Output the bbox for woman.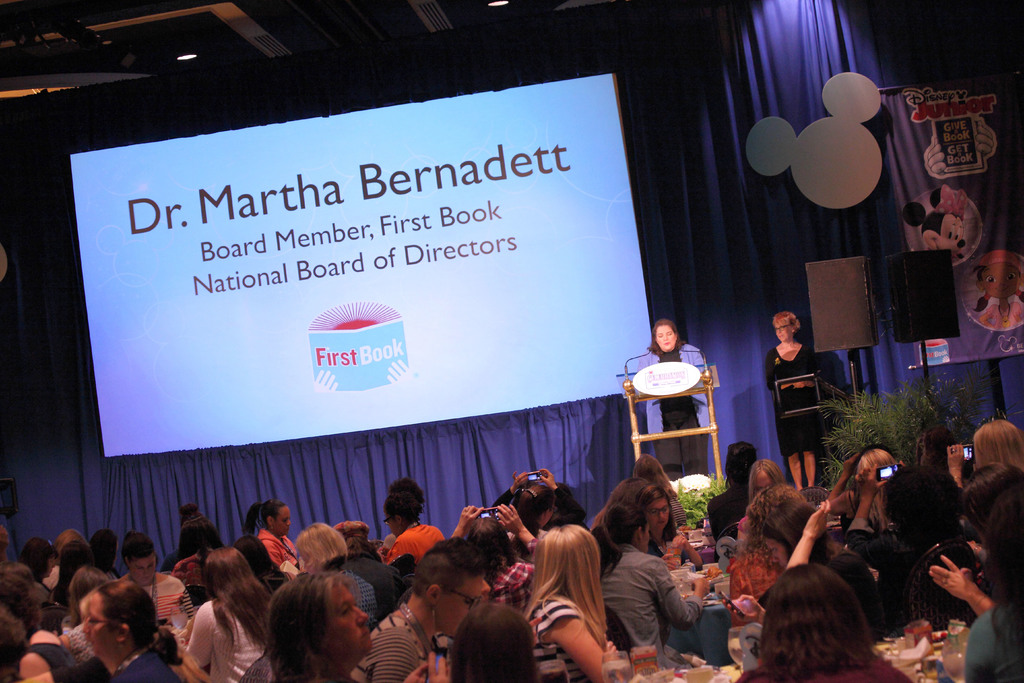
bbox=[346, 537, 487, 682].
